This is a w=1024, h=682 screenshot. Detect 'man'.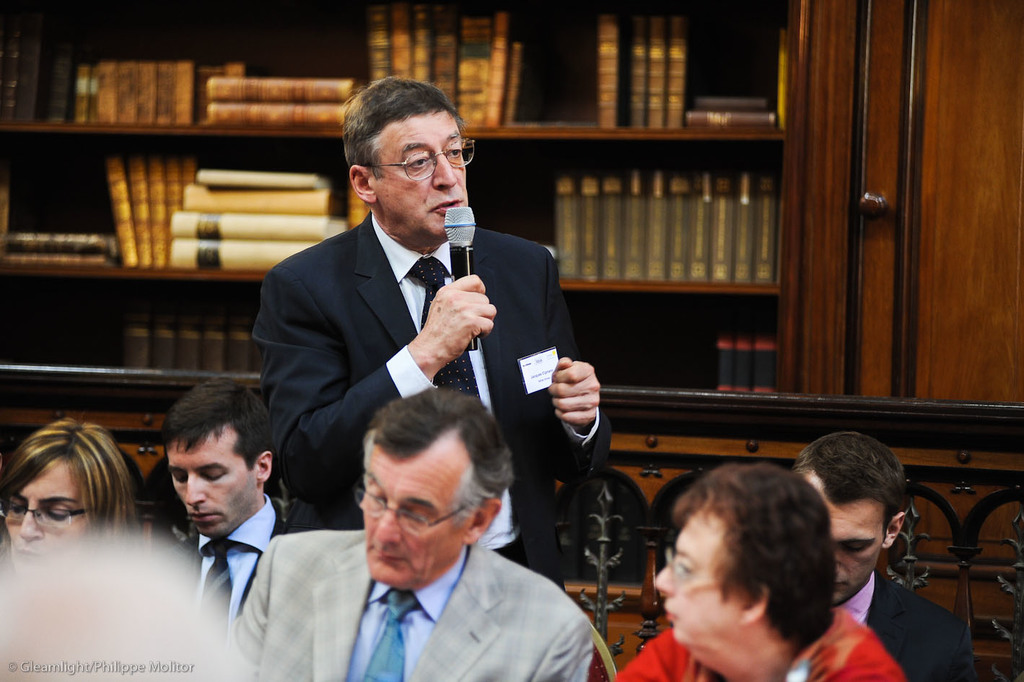
228:106:560:523.
